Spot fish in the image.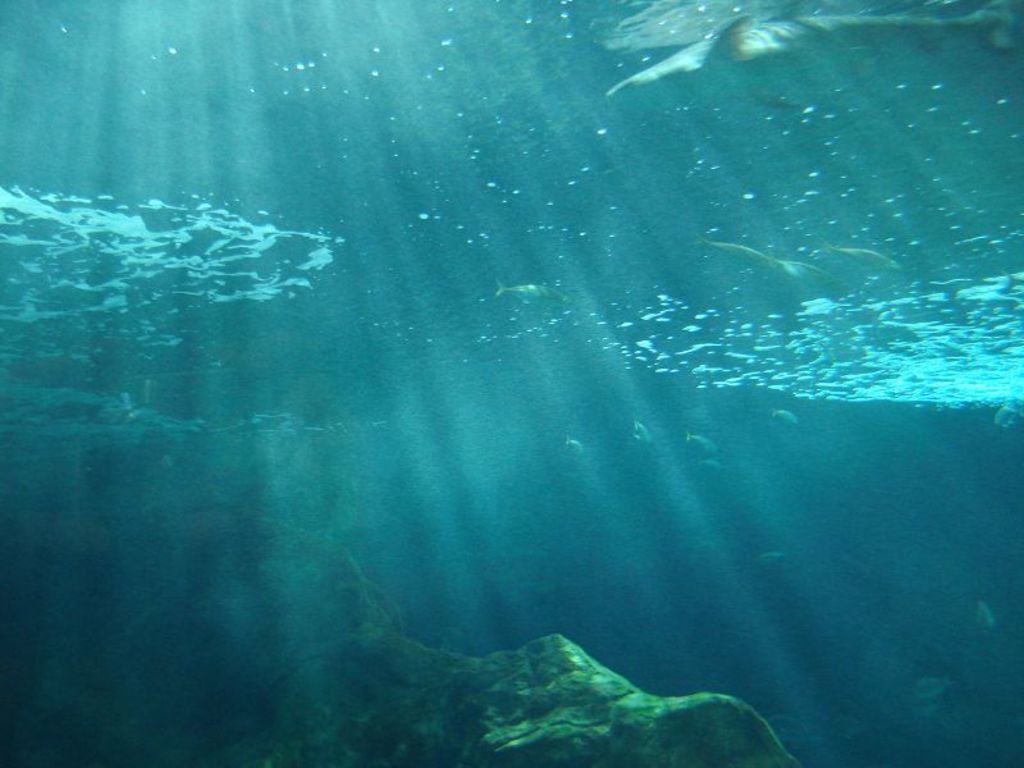
fish found at 566,435,586,457.
